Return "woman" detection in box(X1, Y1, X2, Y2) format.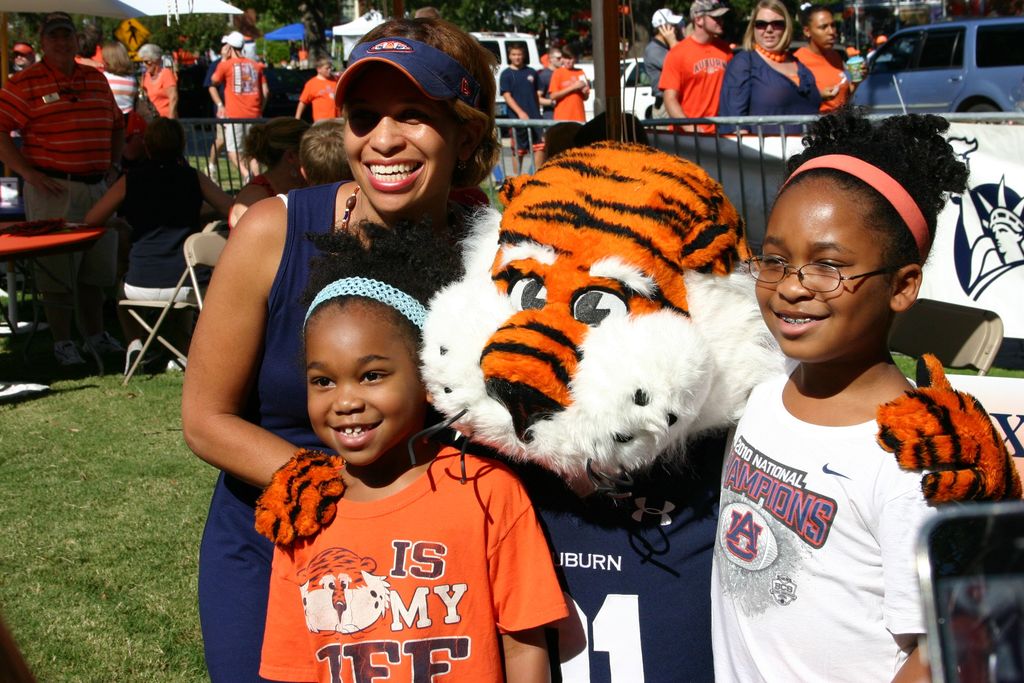
box(195, 63, 518, 573).
